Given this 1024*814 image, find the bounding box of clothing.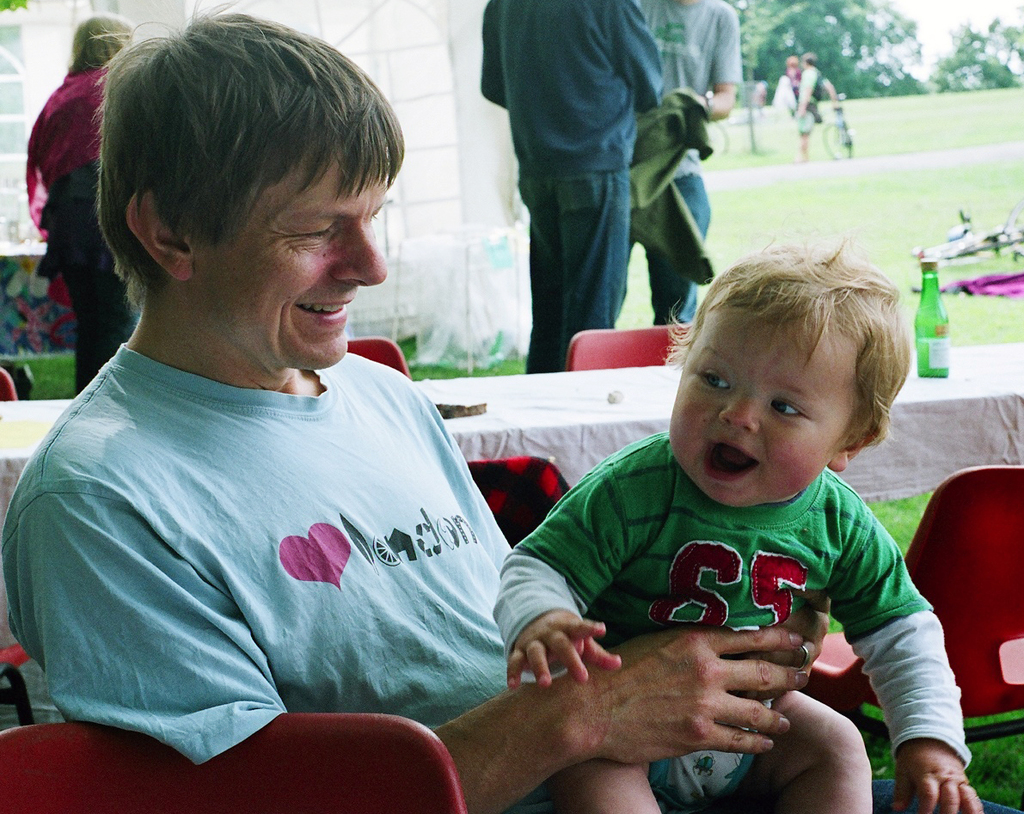
473 0 674 376.
